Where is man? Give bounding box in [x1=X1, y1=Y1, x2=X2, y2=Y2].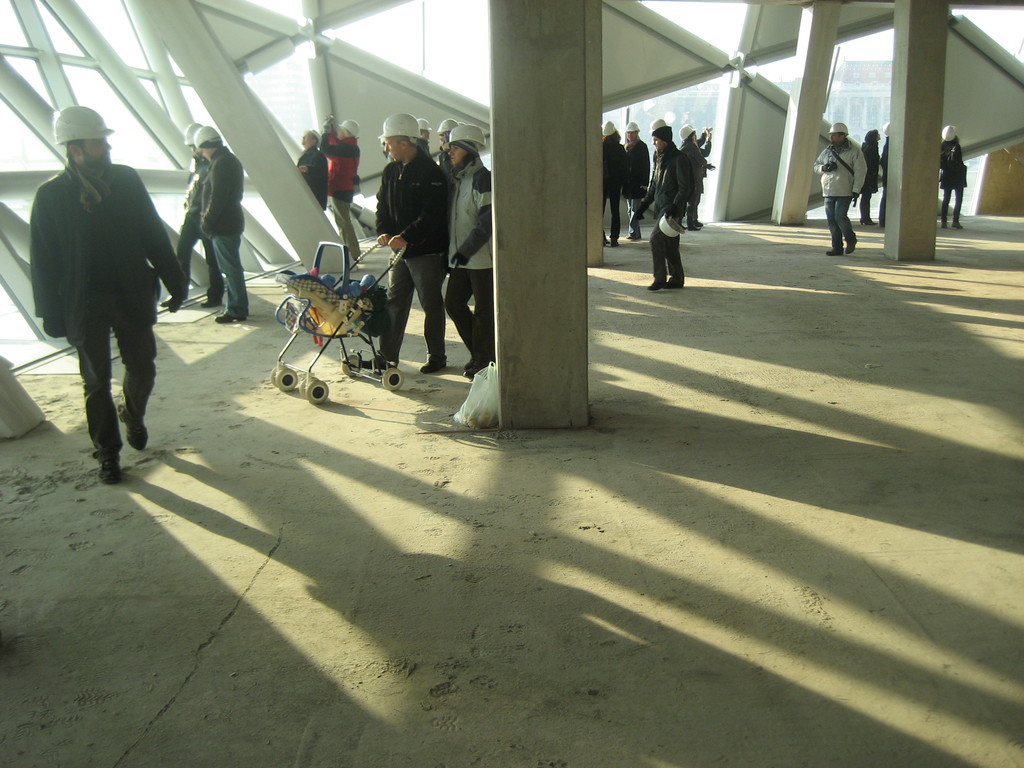
[x1=365, y1=109, x2=453, y2=366].
